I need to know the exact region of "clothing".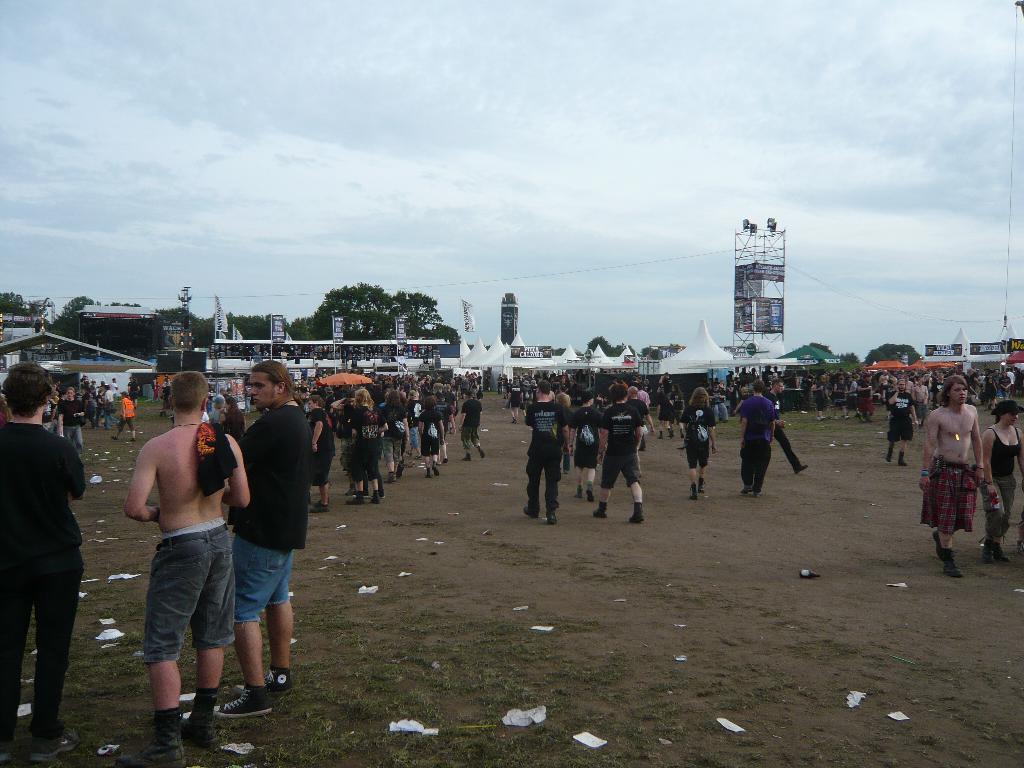
Region: detection(930, 380, 941, 410).
